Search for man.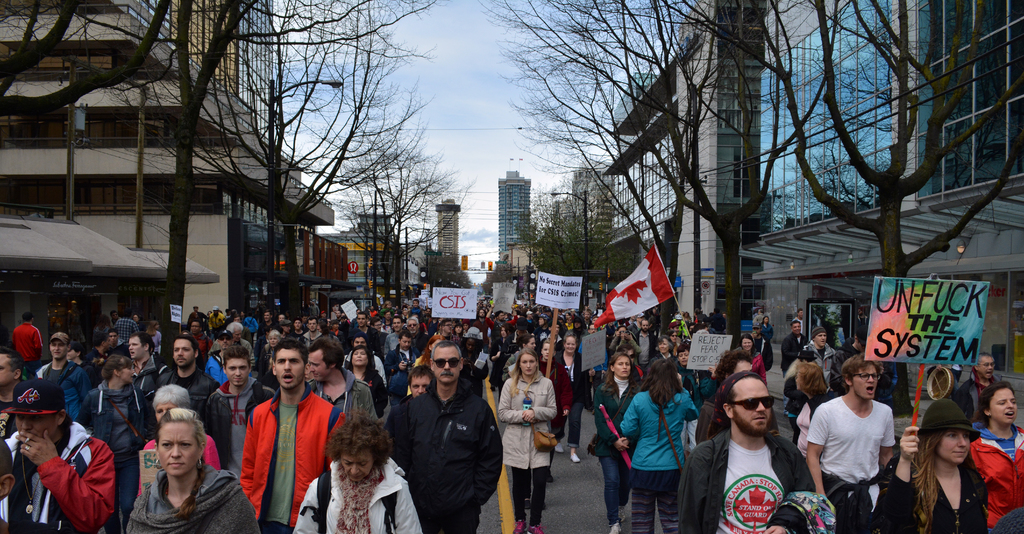
Found at (left=631, top=314, right=660, bottom=376).
